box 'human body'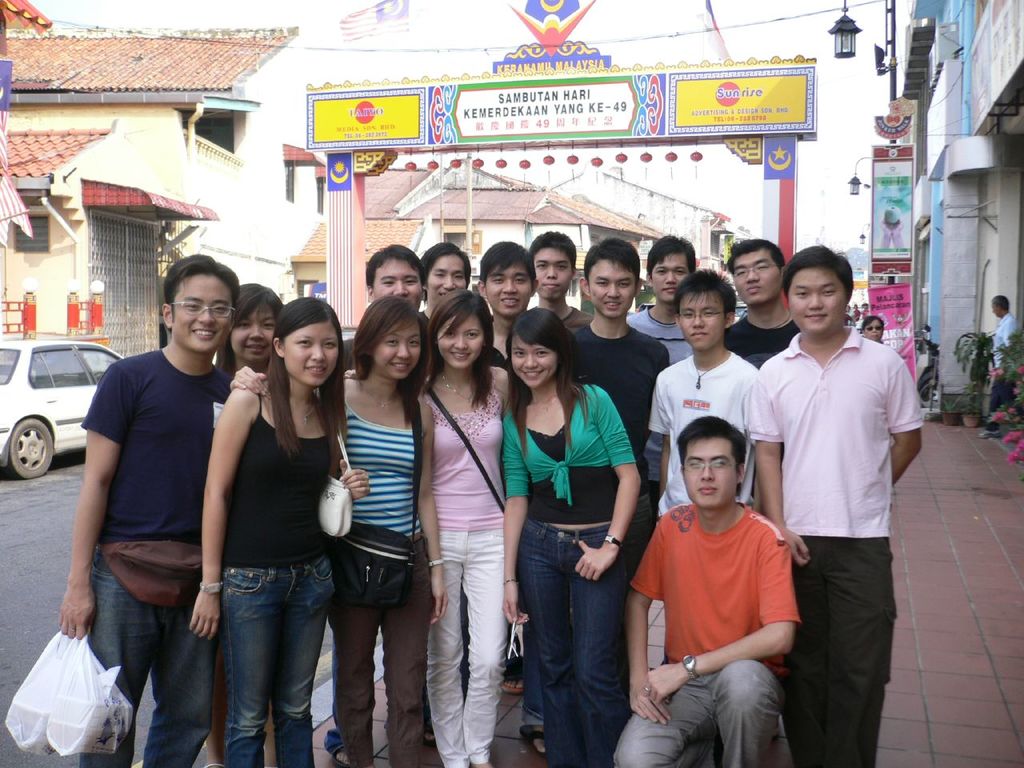
(x1=220, y1=282, x2=280, y2=378)
